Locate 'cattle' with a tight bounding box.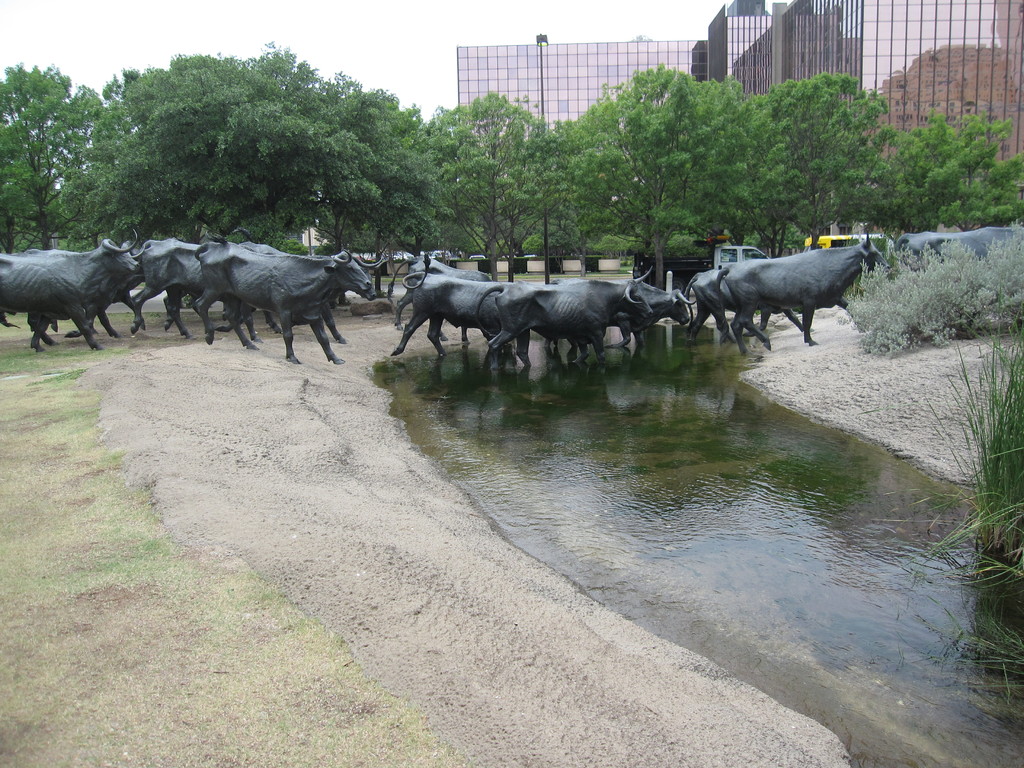
rect(475, 266, 655, 363).
